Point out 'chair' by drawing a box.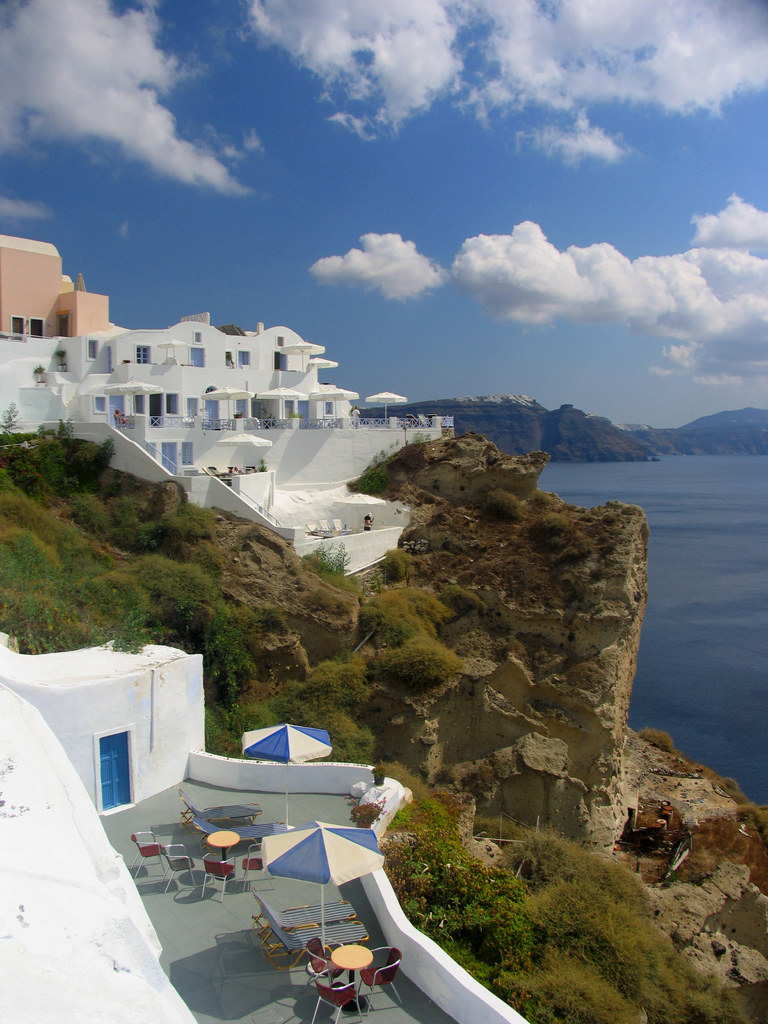
Rect(238, 840, 275, 889).
